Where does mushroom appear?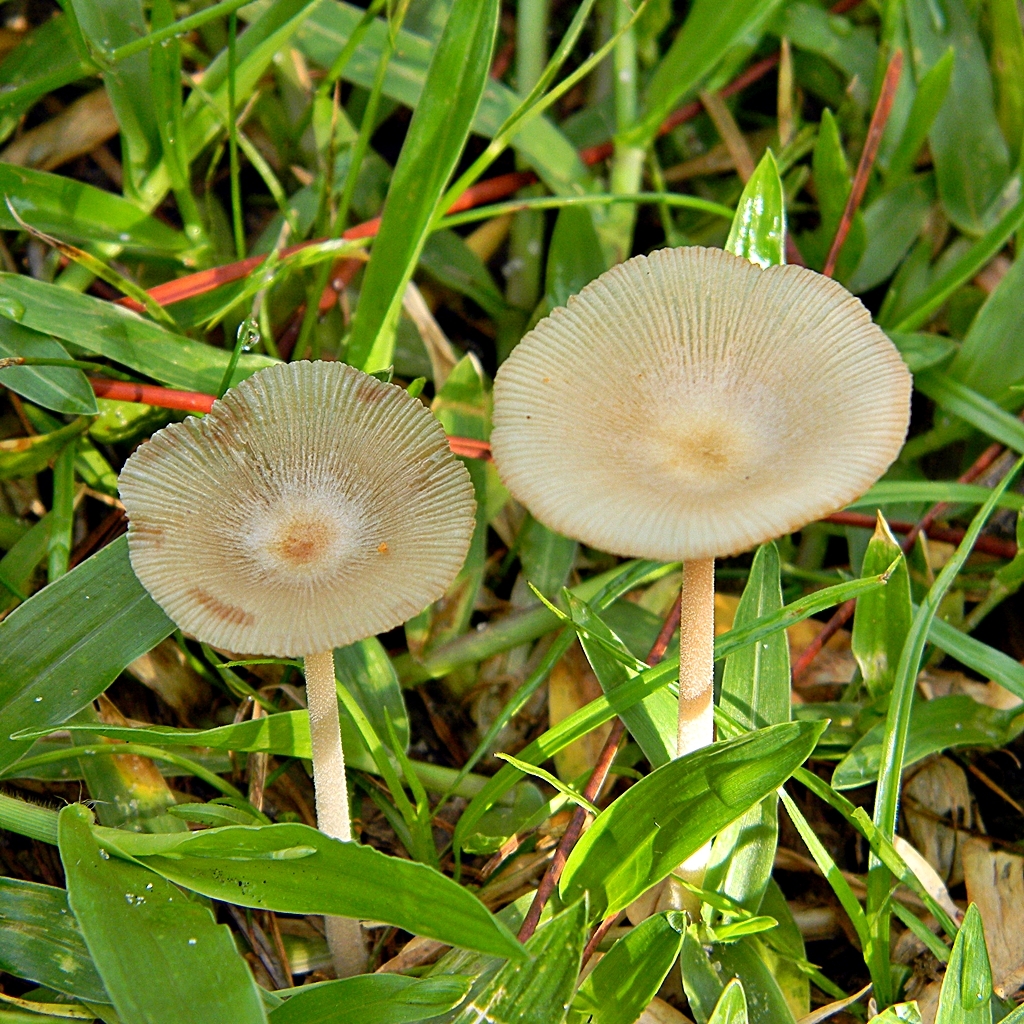
Appears at (464,259,920,744).
